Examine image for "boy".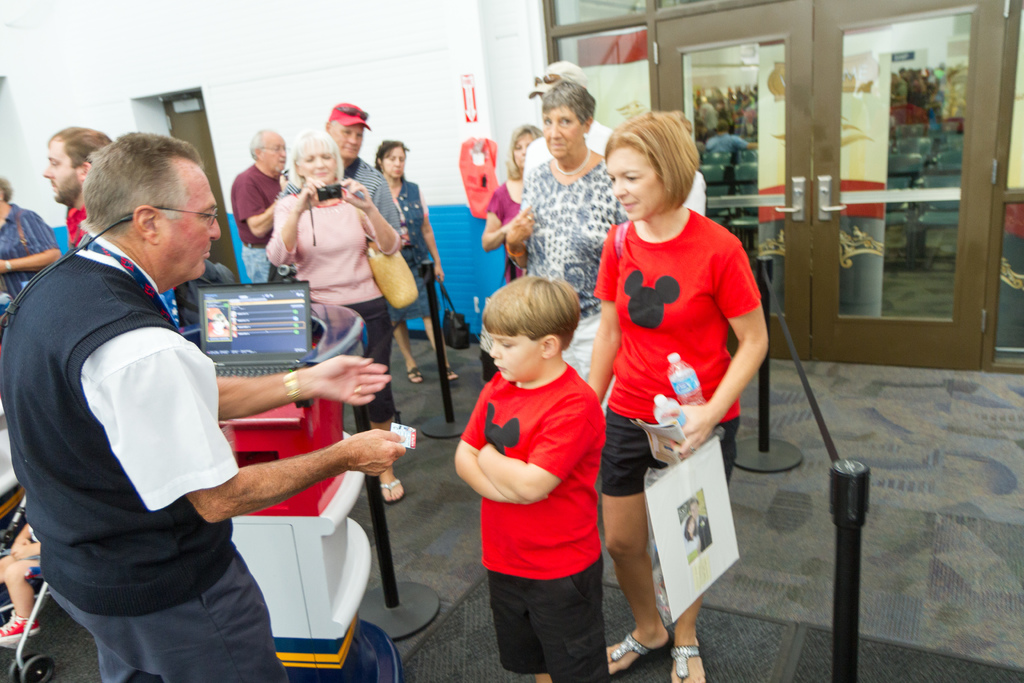
Examination result: locate(452, 273, 611, 682).
